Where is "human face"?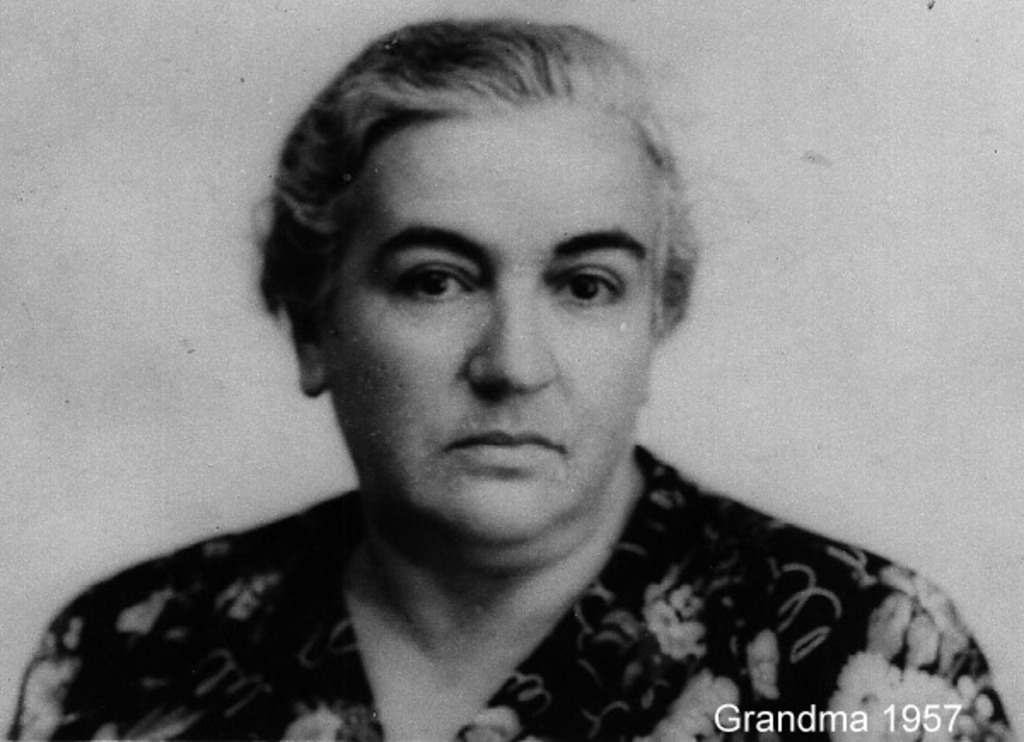
(311, 104, 657, 551).
